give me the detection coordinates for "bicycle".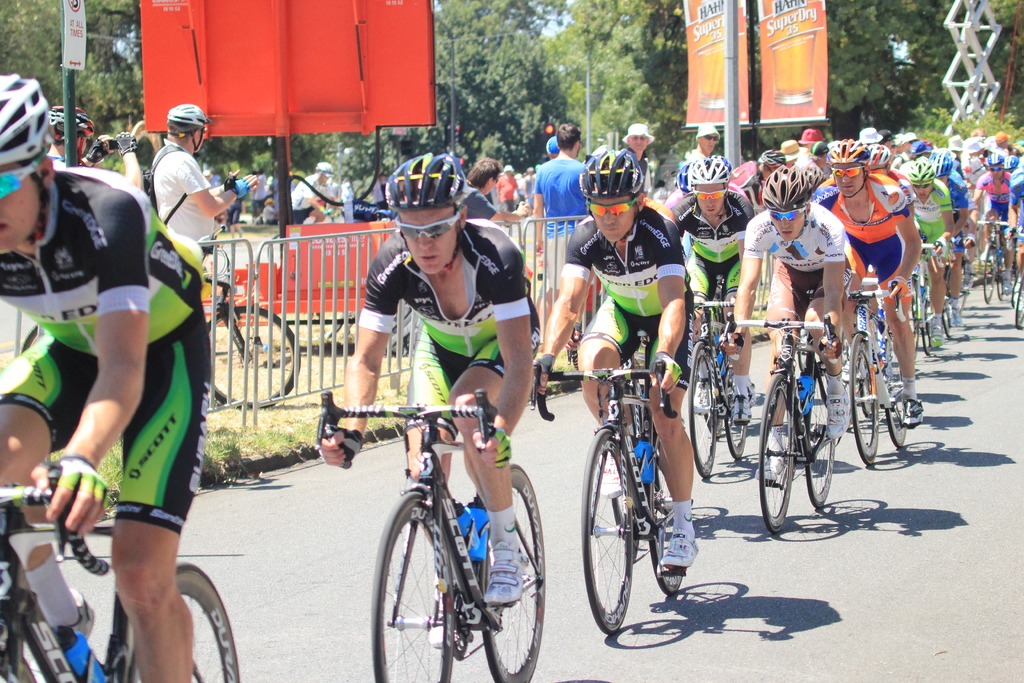
BBox(0, 461, 241, 682).
